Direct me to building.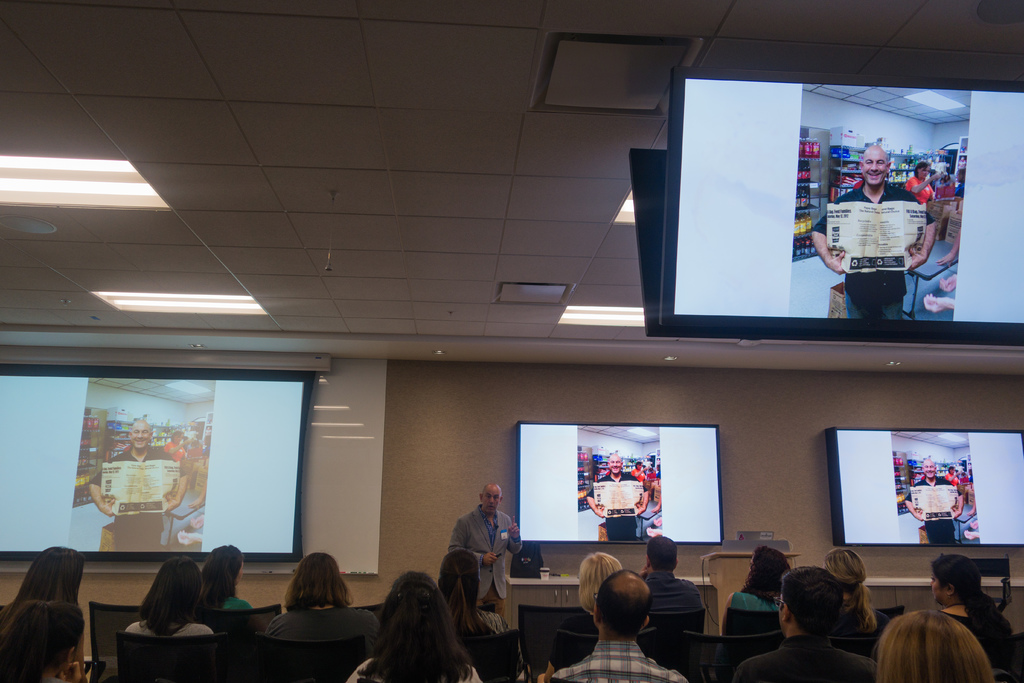
Direction: 0 0 1023 682.
